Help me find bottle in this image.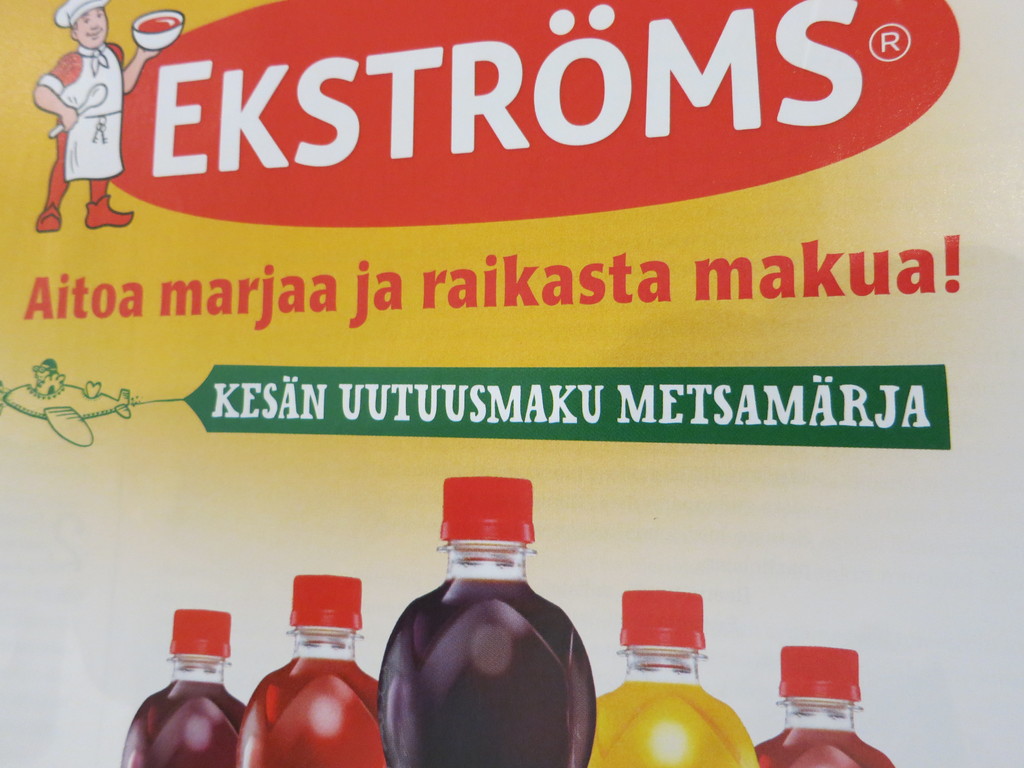
Found it: (left=120, top=609, right=253, bottom=767).
